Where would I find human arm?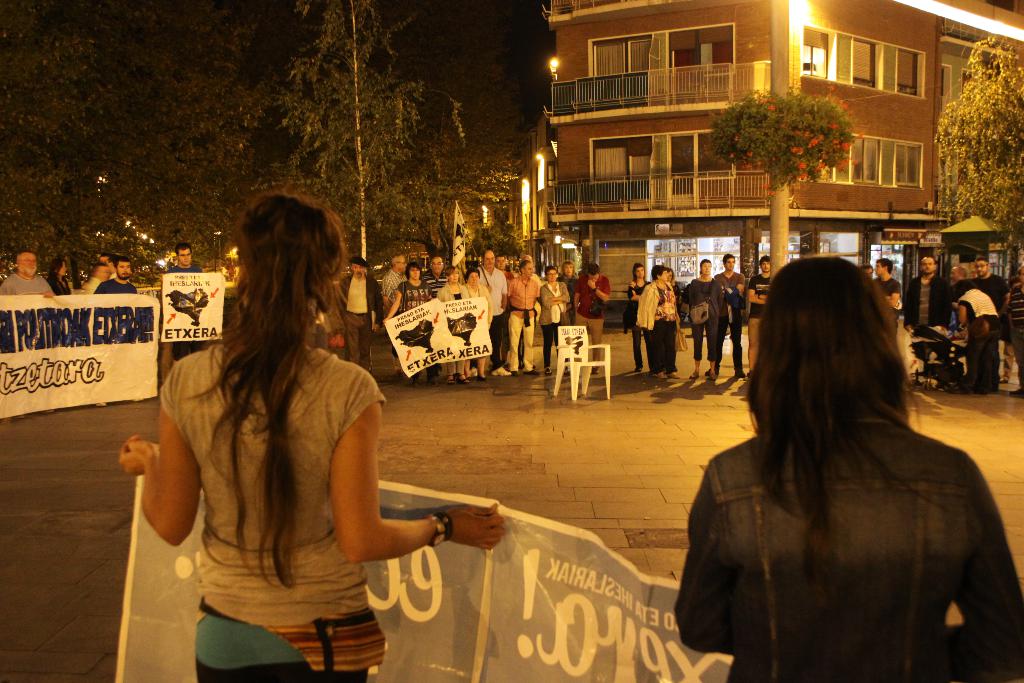
At select_region(538, 283, 564, 308).
